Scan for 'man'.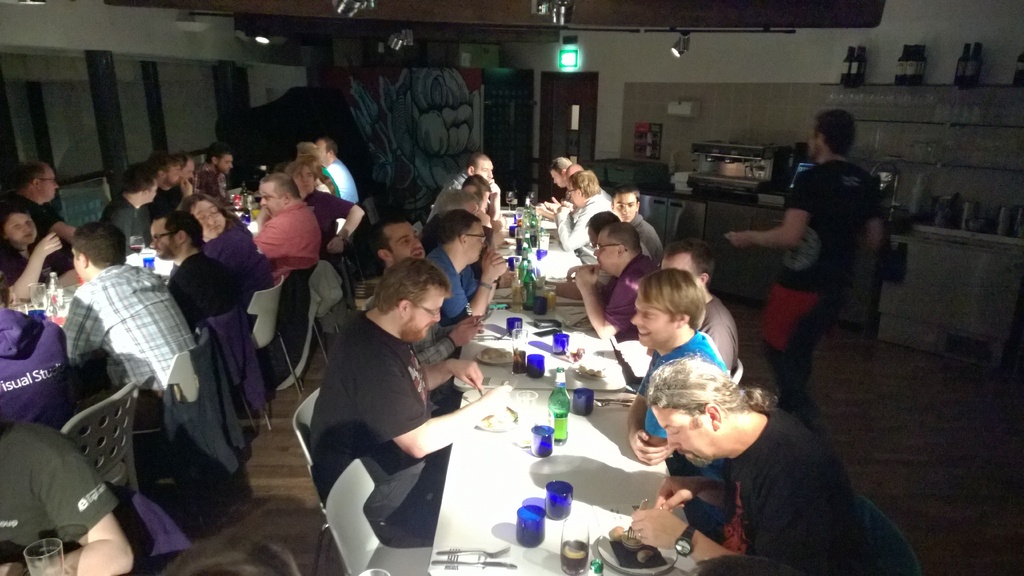
Scan result: <box>0,158,98,289</box>.
